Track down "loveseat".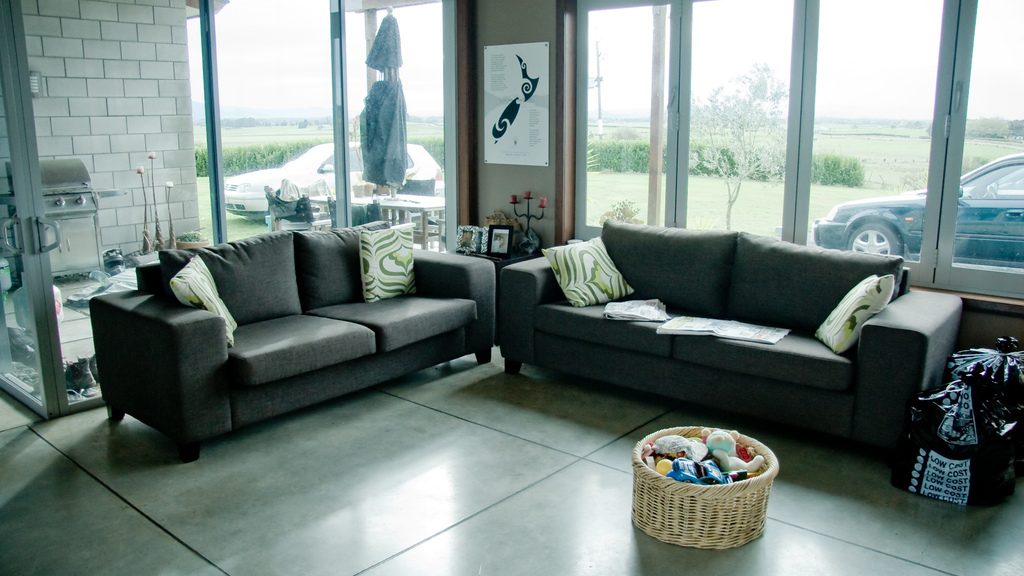
Tracked to (x1=493, y1=218, x2=964, y2=449).
